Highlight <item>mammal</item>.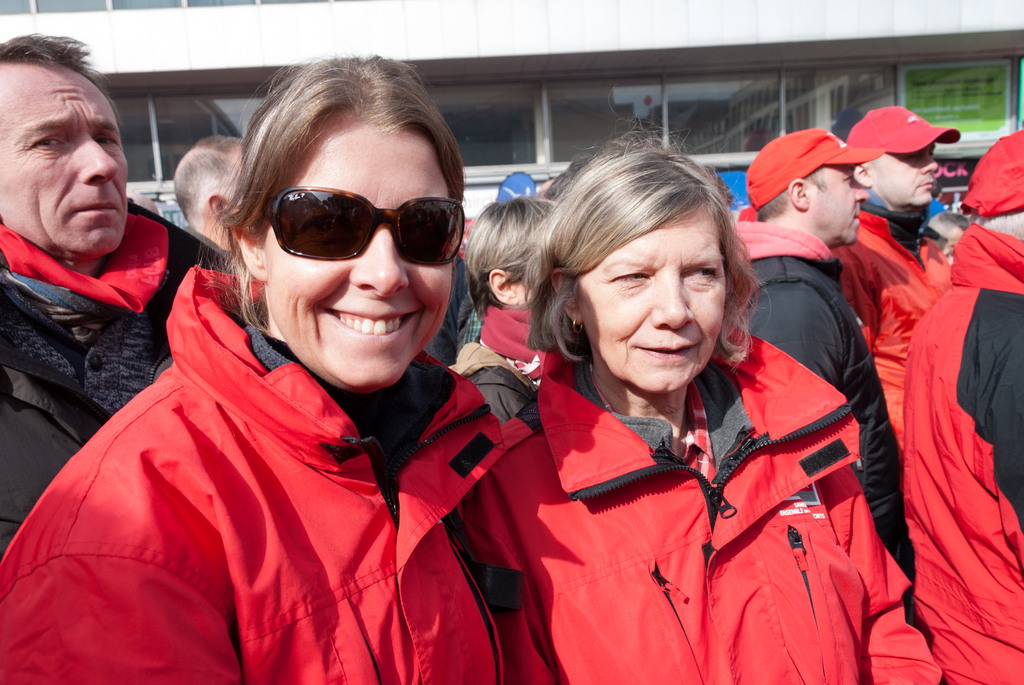
Highlighted region: box=[870, 121, 1023, 684].
